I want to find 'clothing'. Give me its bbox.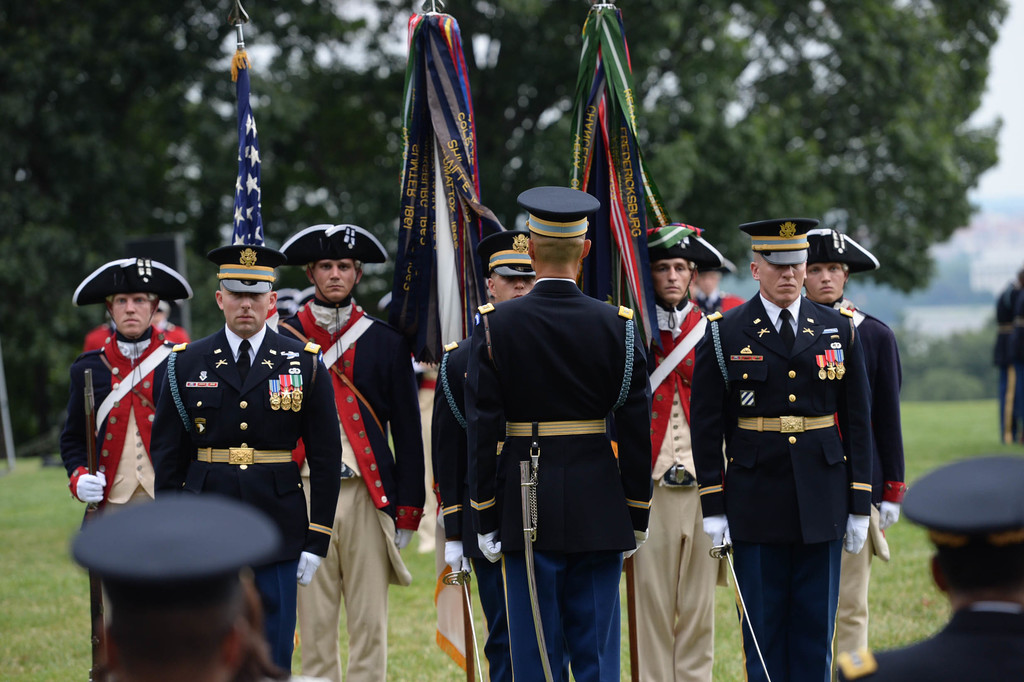
bbox(465, 276, 655, 681).
